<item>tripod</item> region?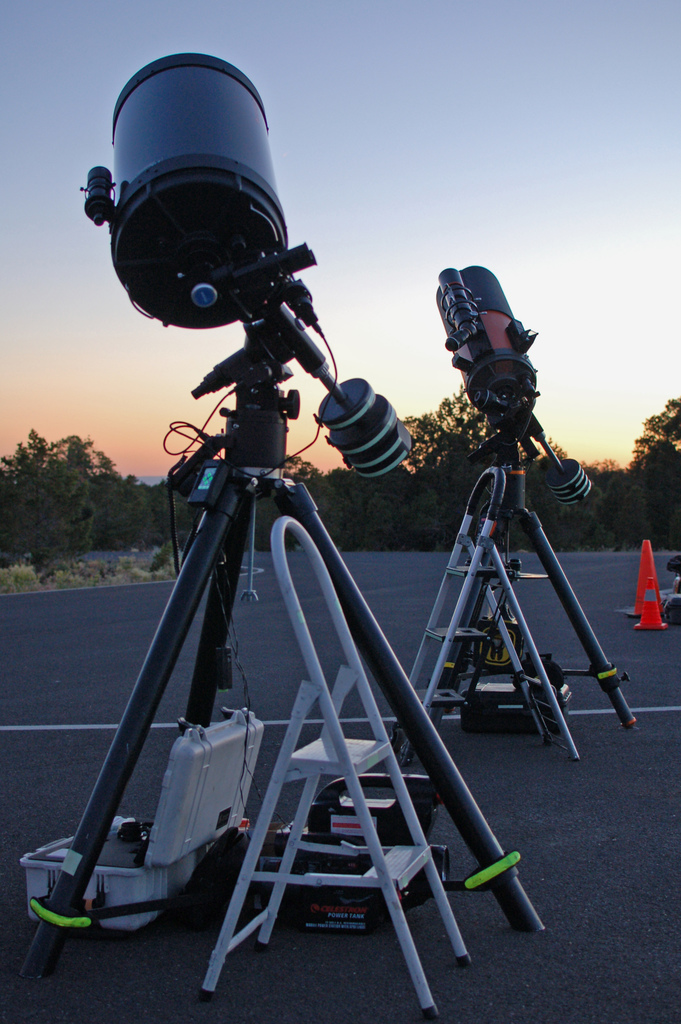
crop(0, 323, 543, 1023)
